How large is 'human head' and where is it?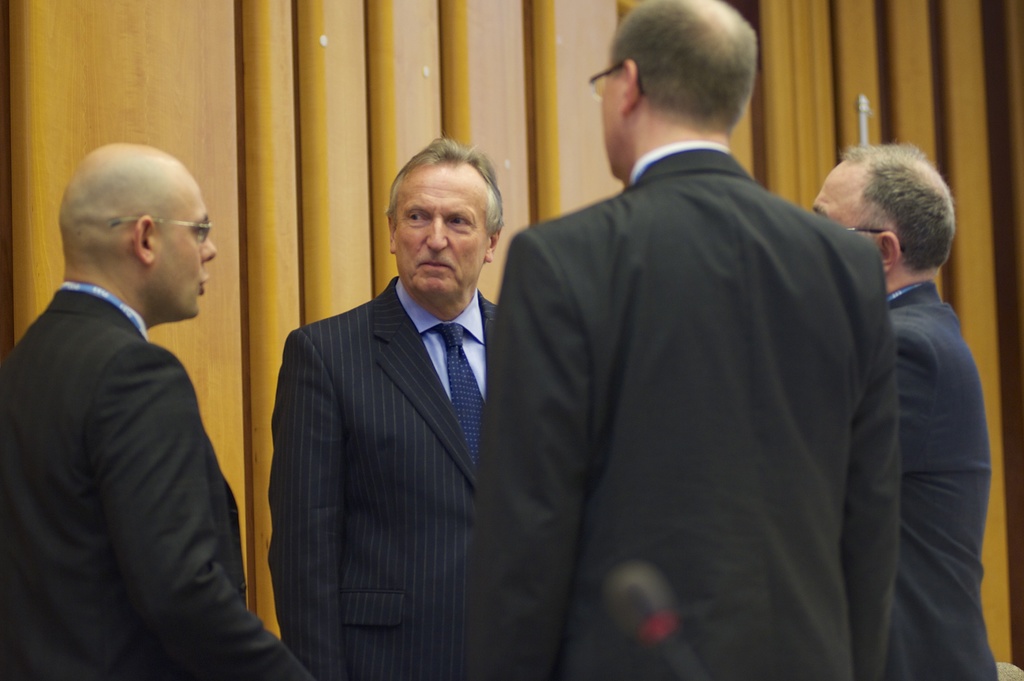
Bounding box: box=[61, 142, 215, 319].
